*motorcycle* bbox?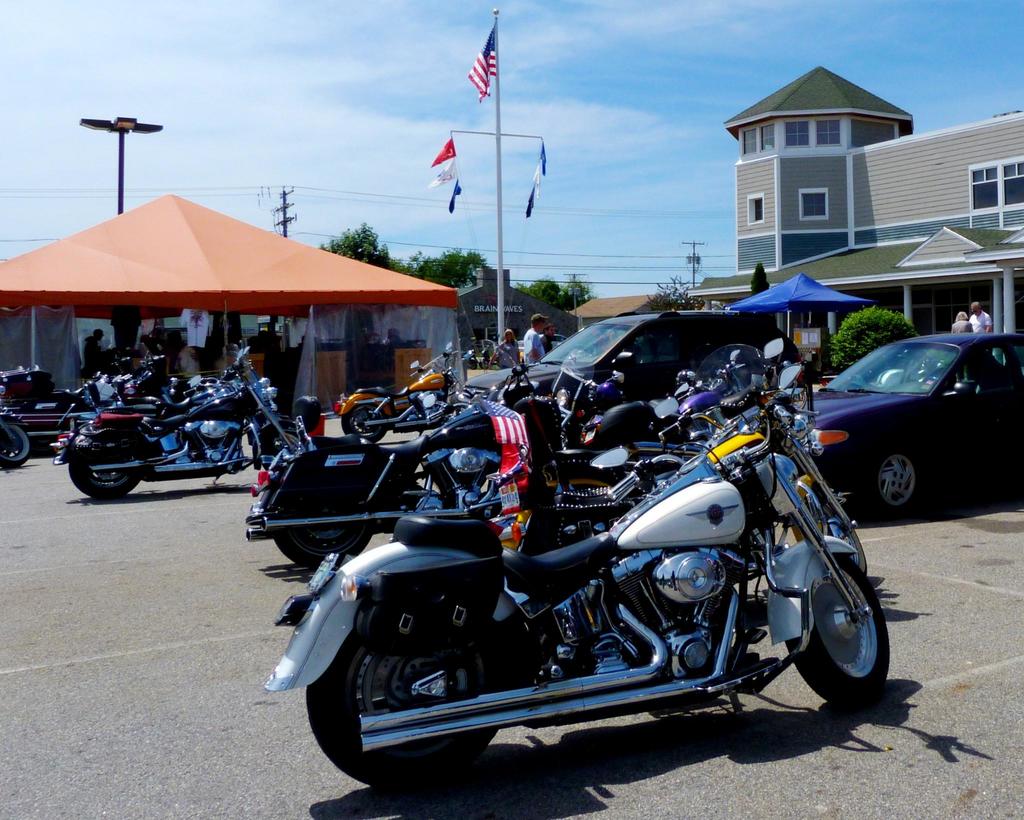
box(252, 337, 851, 789)
